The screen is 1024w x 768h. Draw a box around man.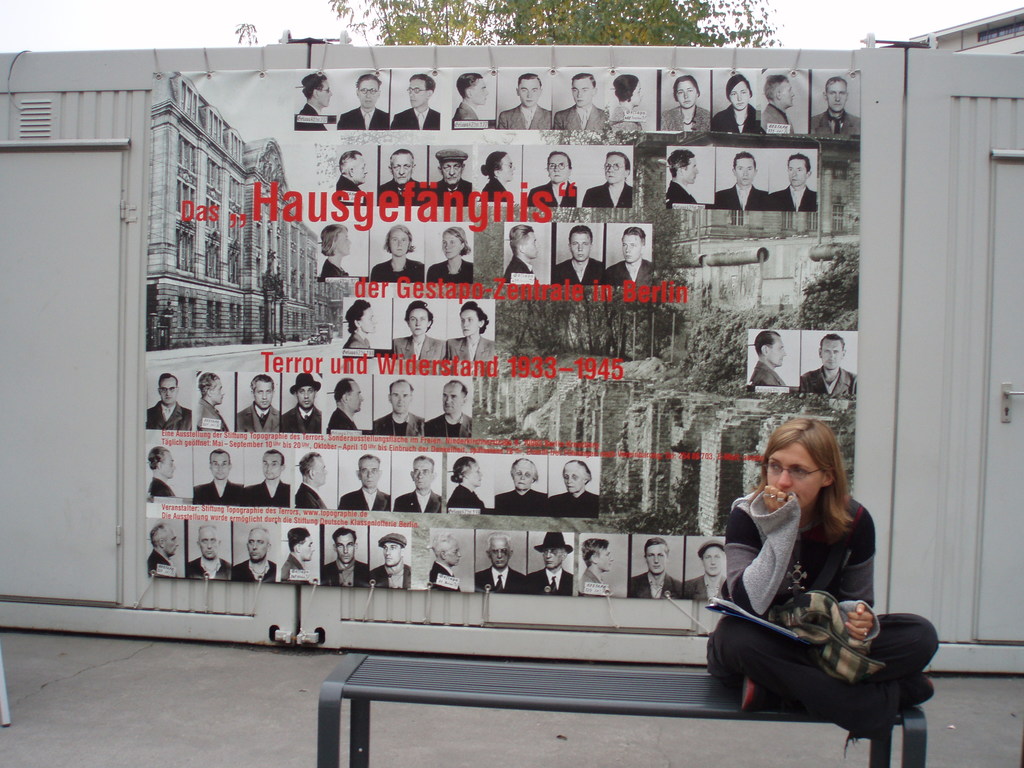
{"x1": 557, "y1": 228, "x2": 604, "y2": 292}.
